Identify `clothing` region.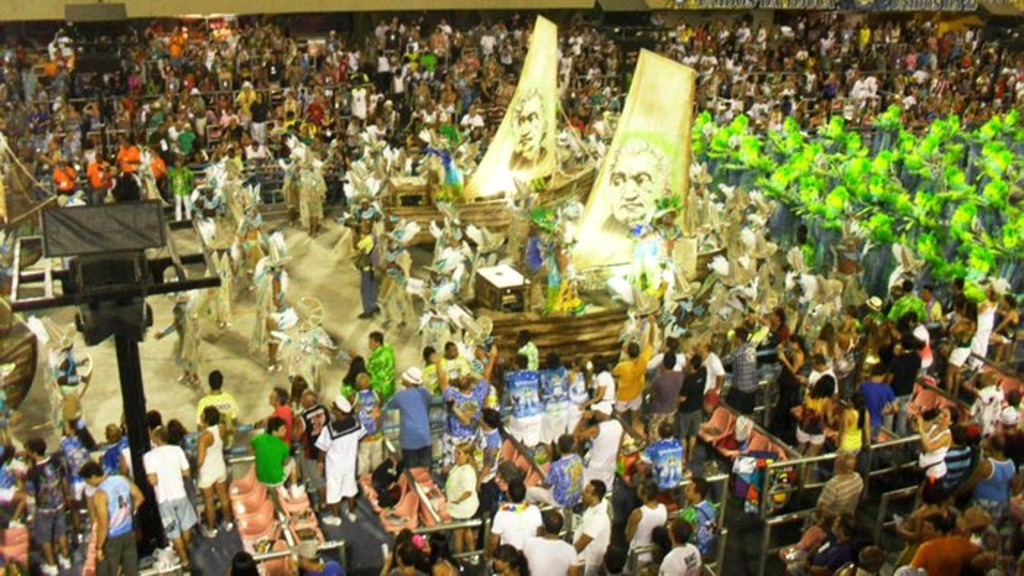
Region: (718,342,758,390).
